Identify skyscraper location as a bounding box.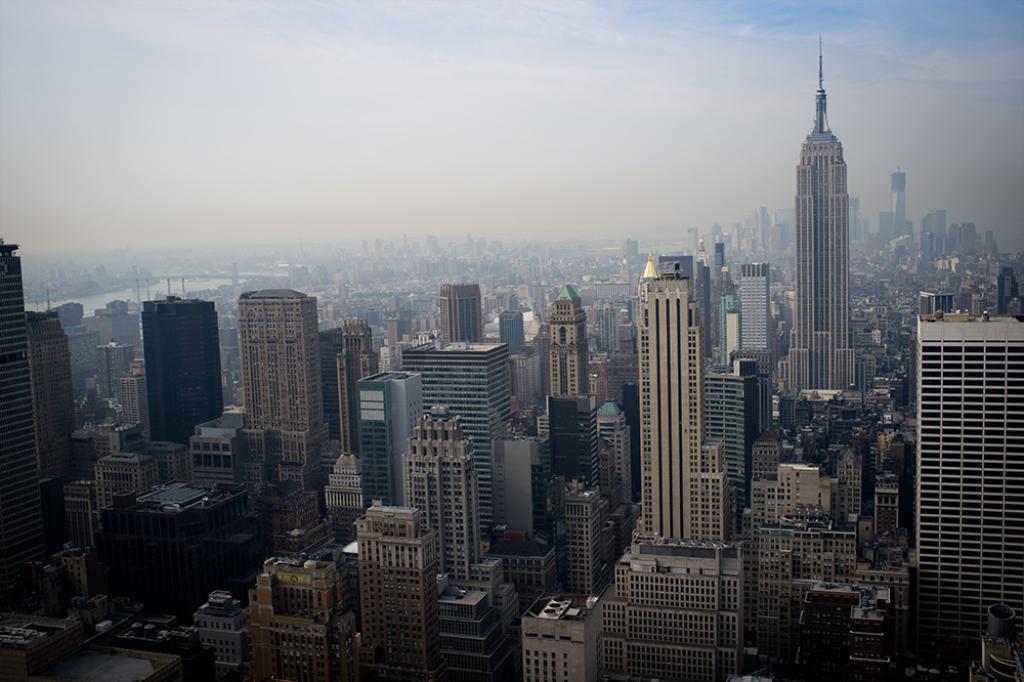
pyautogui.locateOnScreen(697, 253, 706, 357).
